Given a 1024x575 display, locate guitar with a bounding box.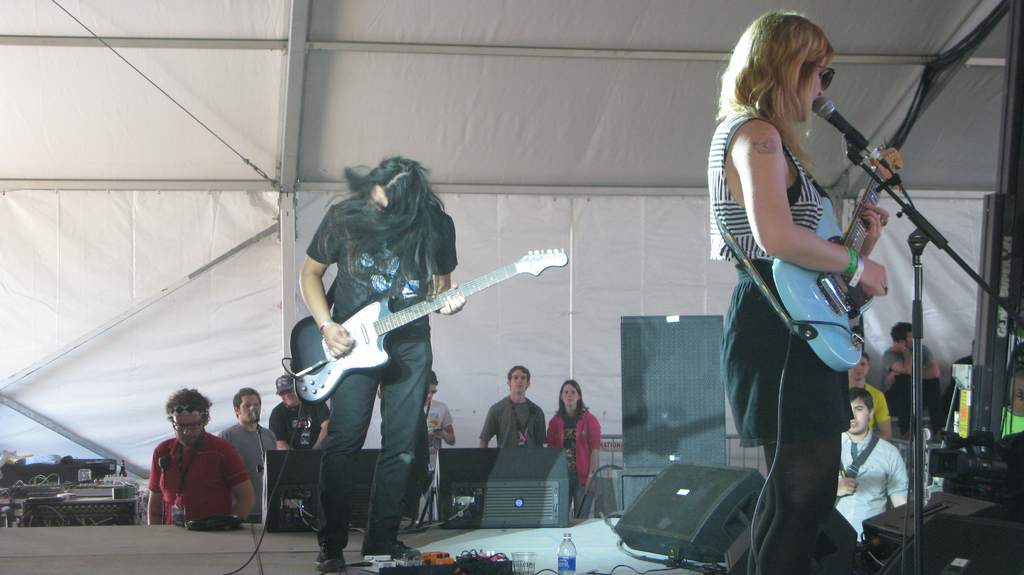
Located: {"left": 289, "top": 247, "right": 569, "bottom": 408}.
